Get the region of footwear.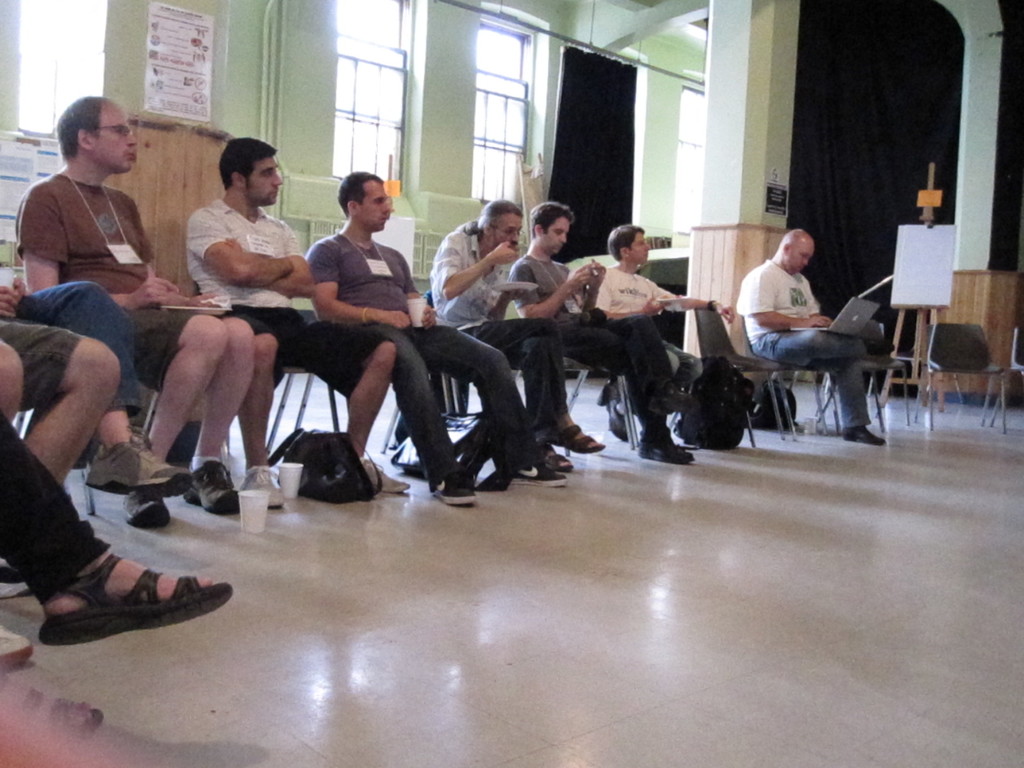
bbox=[90, 435, 188, 497].
